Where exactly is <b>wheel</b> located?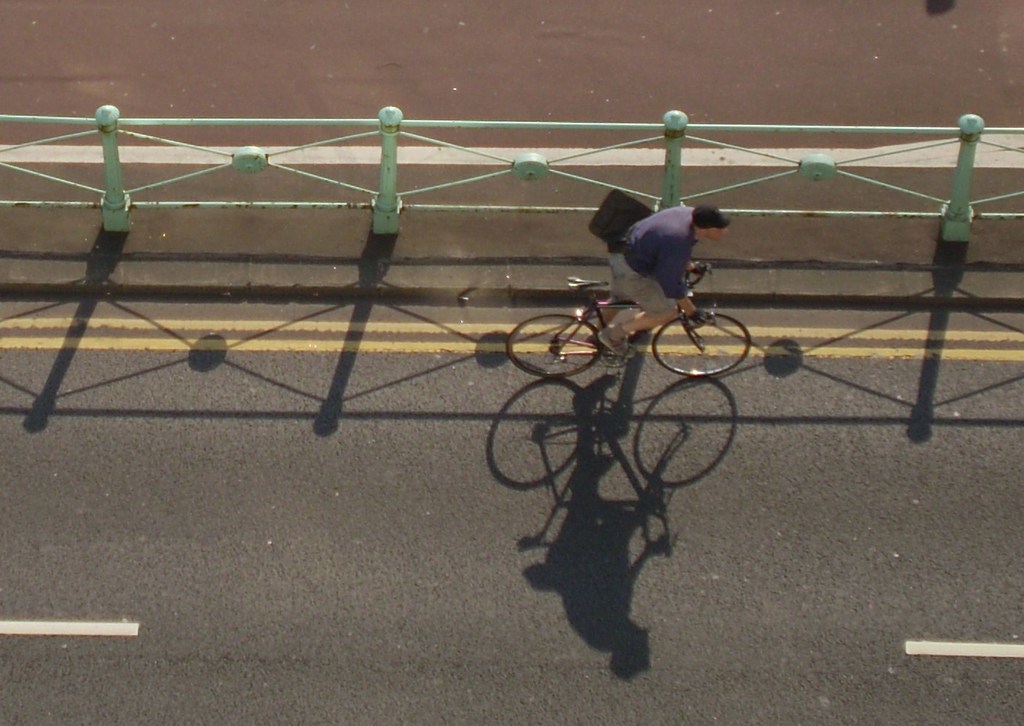
Its bounding box is BBox(654, 315, 751, 381).
